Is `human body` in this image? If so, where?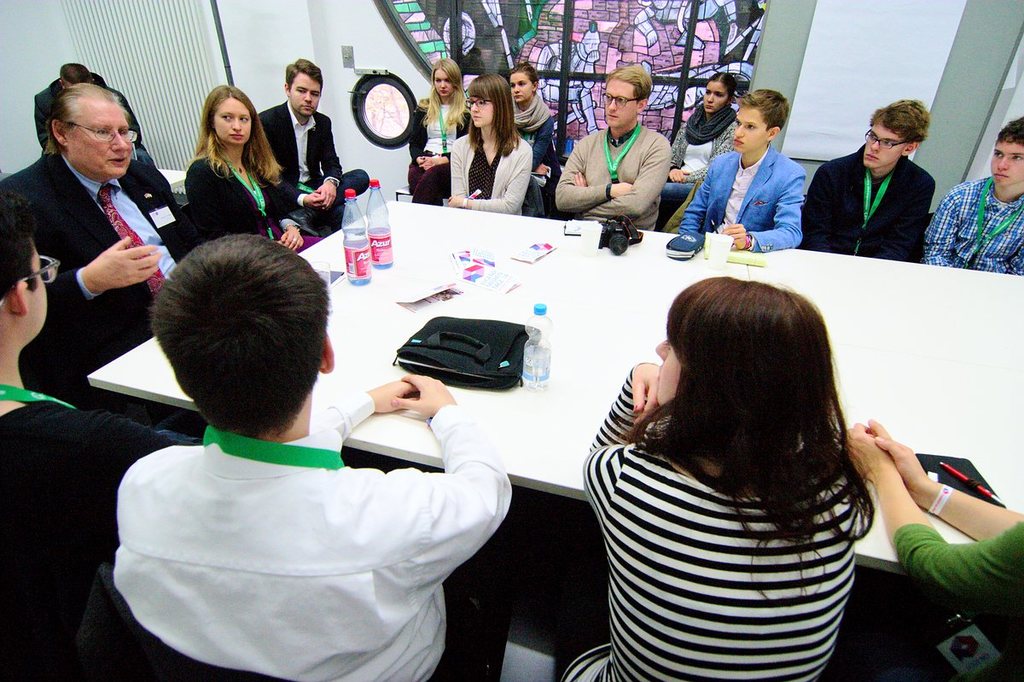
Yes, at x1=0, y1=391, x2=182, y2=681.
